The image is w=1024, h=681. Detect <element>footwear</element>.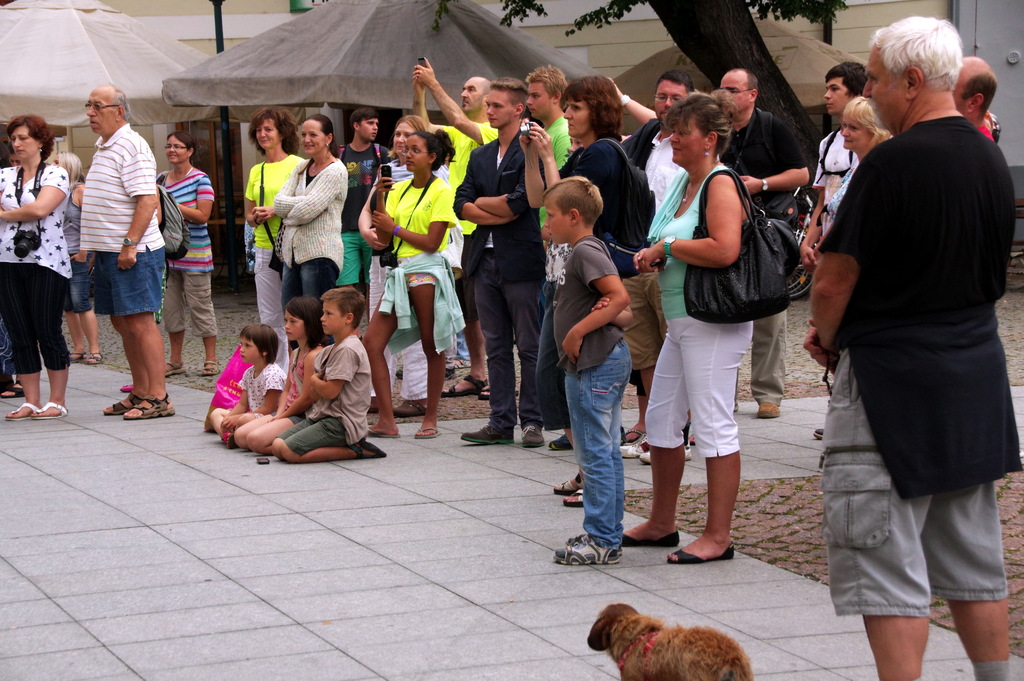
Detection: detection(1, 398, 40, 419).
